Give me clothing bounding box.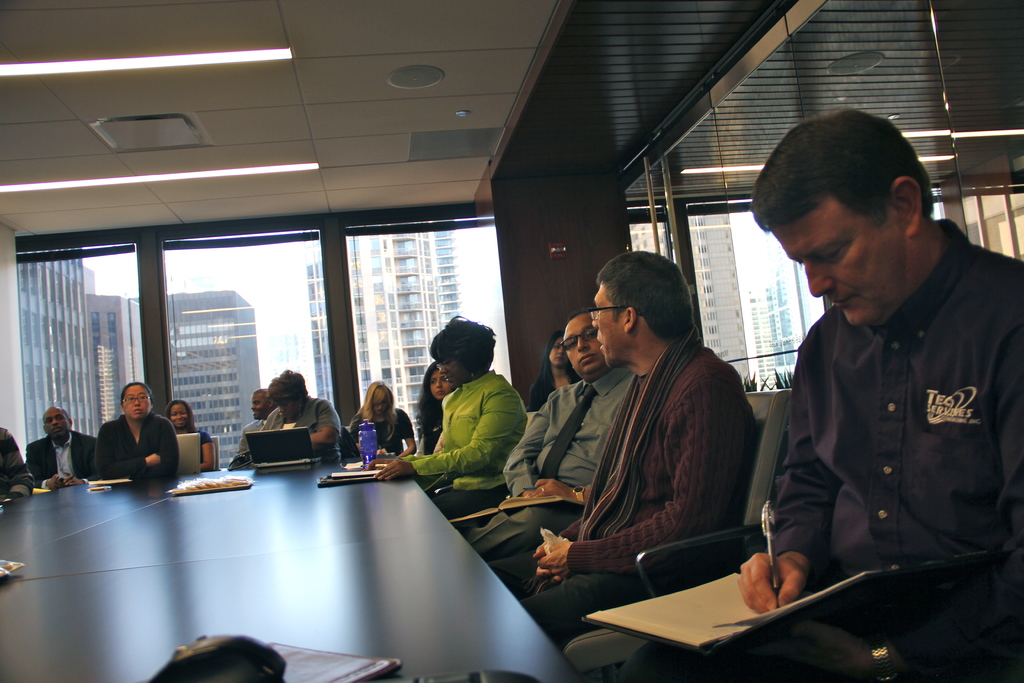
left=28, top=434, right=95, bottom=478.
